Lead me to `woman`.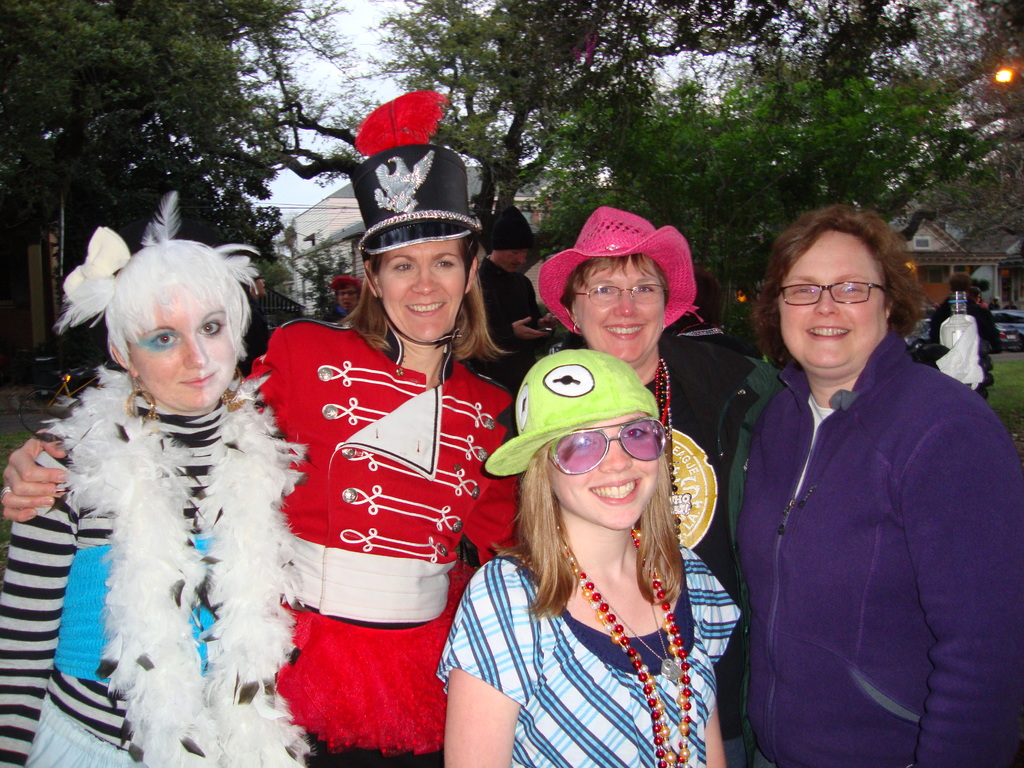
Lead to <region>1, 90, 525, 767</region>.
